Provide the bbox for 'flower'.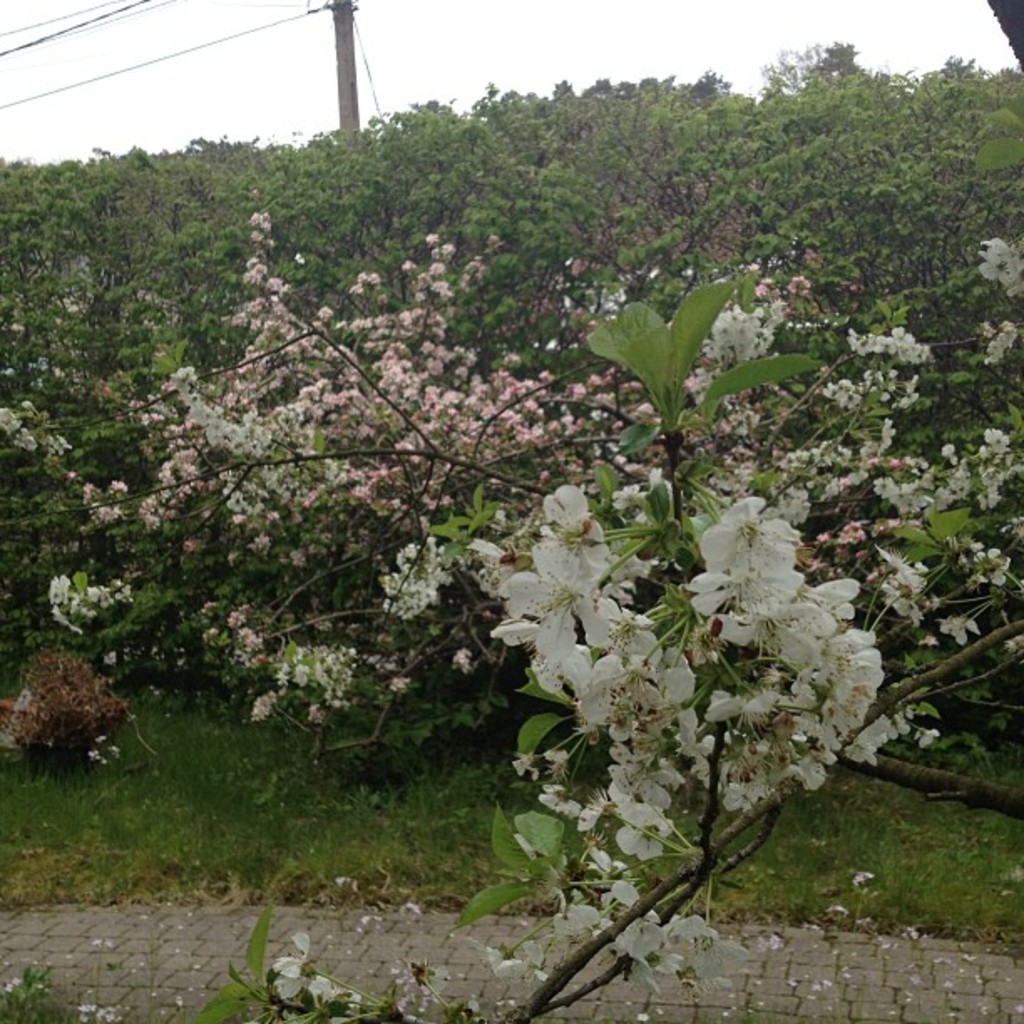
crop(574, 651, 619, 740).
